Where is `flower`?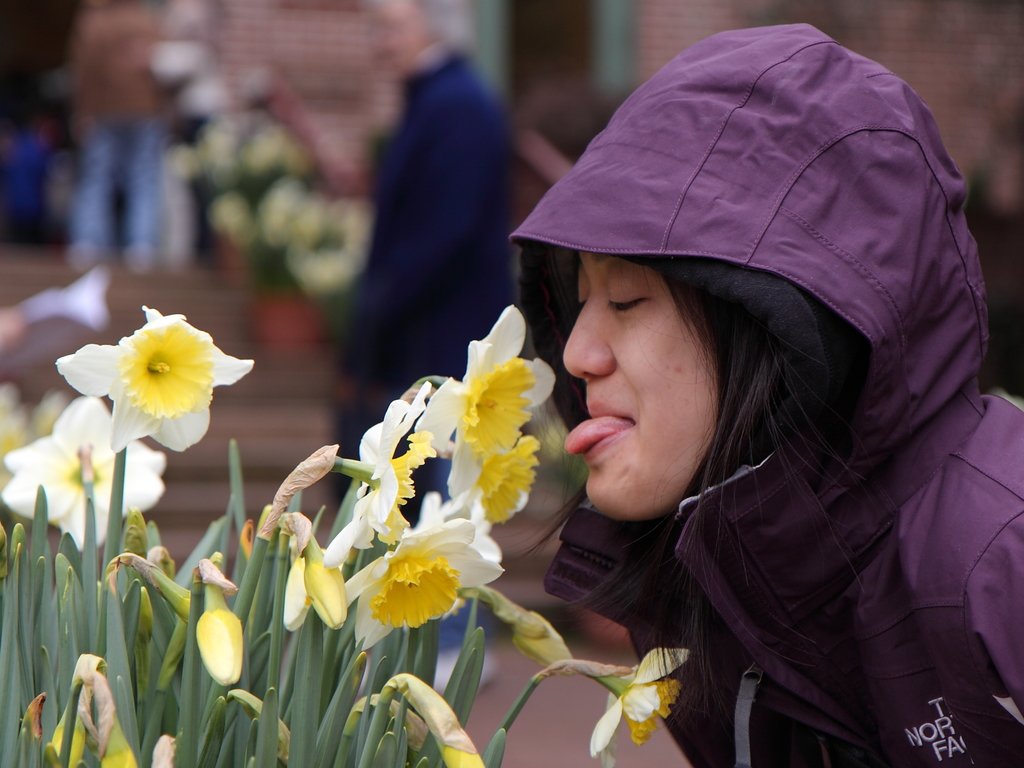
[340, 515, 504, 650].
